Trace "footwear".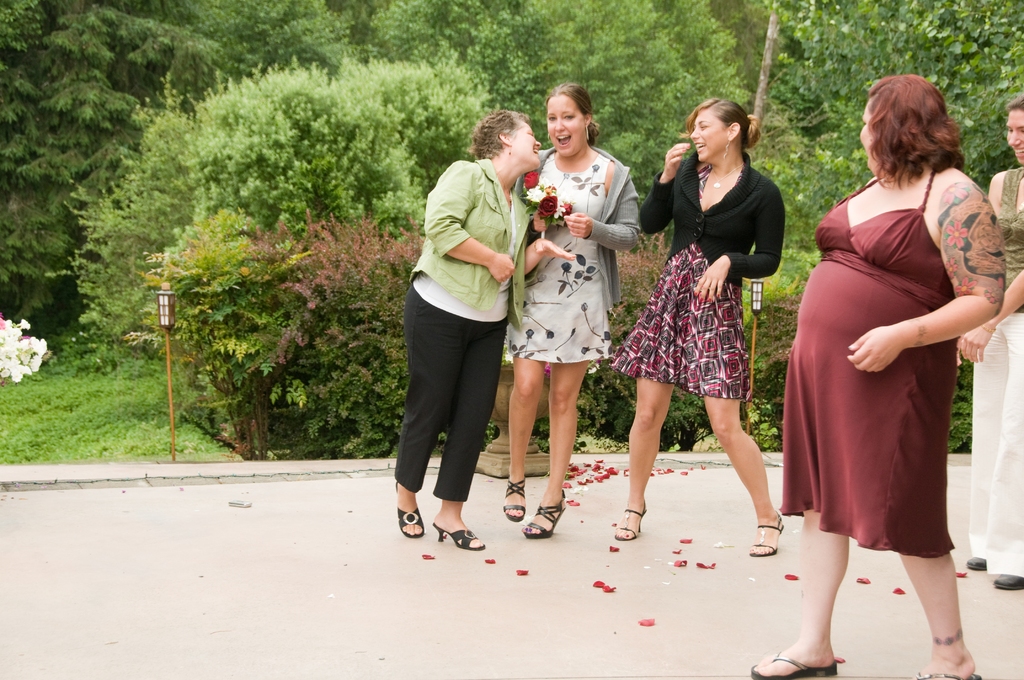
Traced to <box>433,522,487,549</box>.
